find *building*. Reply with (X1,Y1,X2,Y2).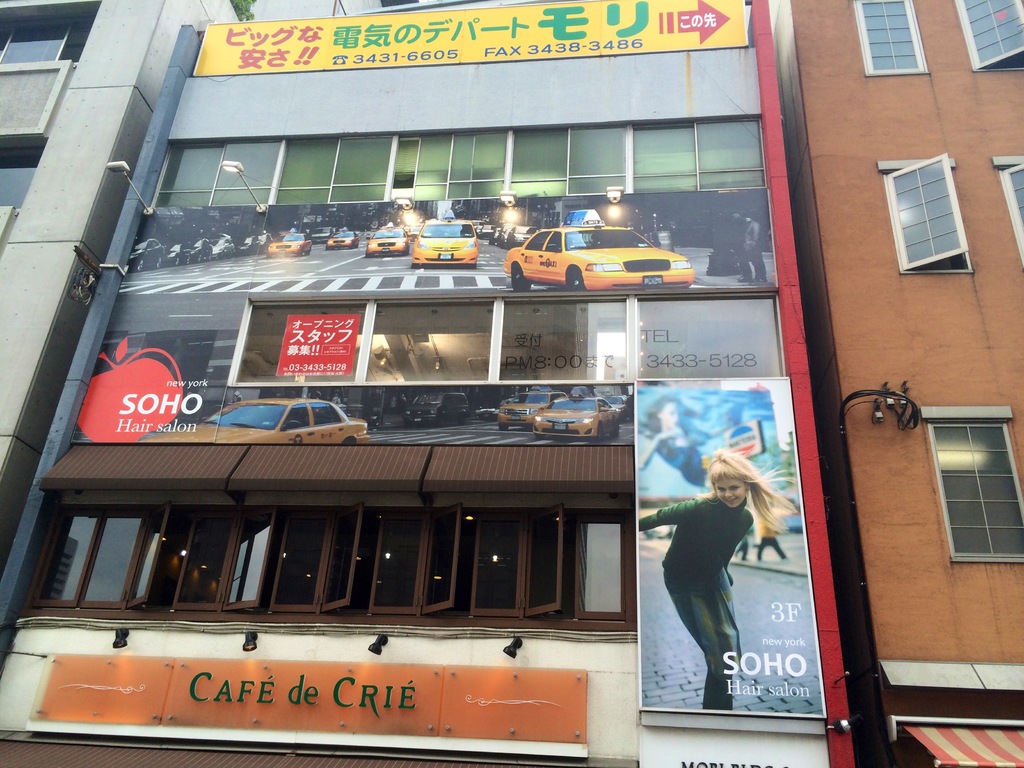
(2,0,862,767).
